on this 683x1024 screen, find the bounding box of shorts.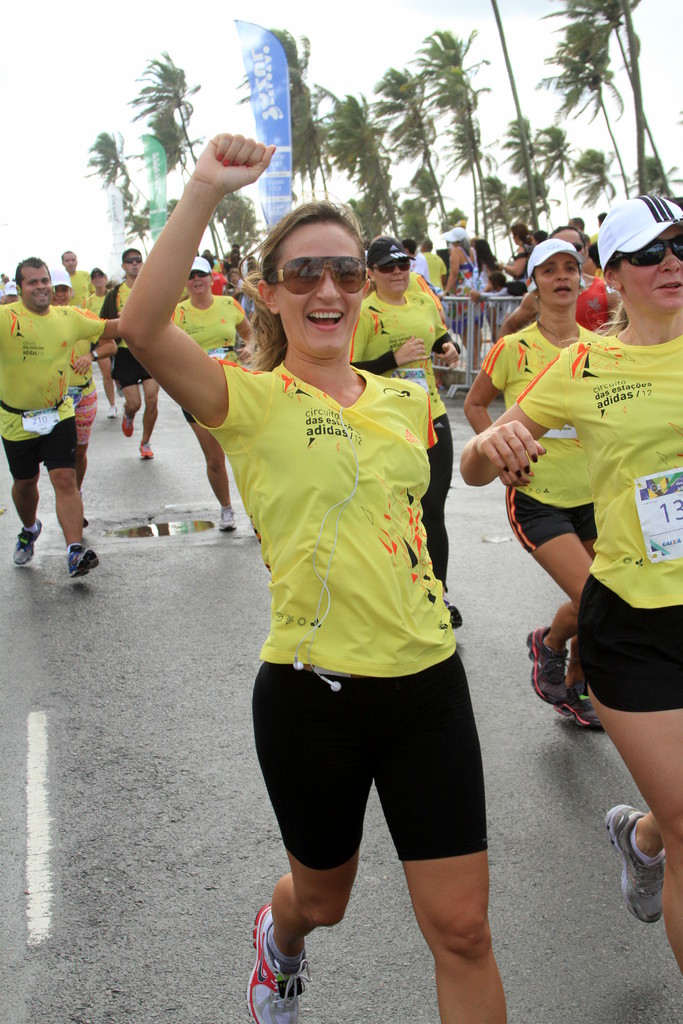
Bounding box: select_region(6, 420, 78, 476).
